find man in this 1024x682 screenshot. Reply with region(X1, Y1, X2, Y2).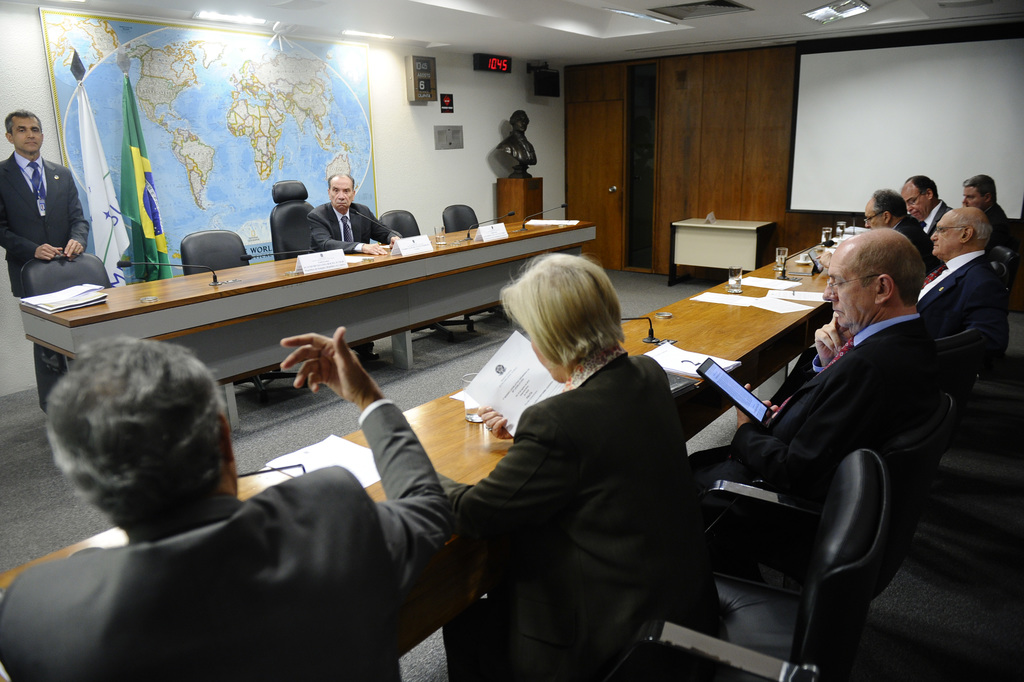
region(0, 337, 508, 667).
